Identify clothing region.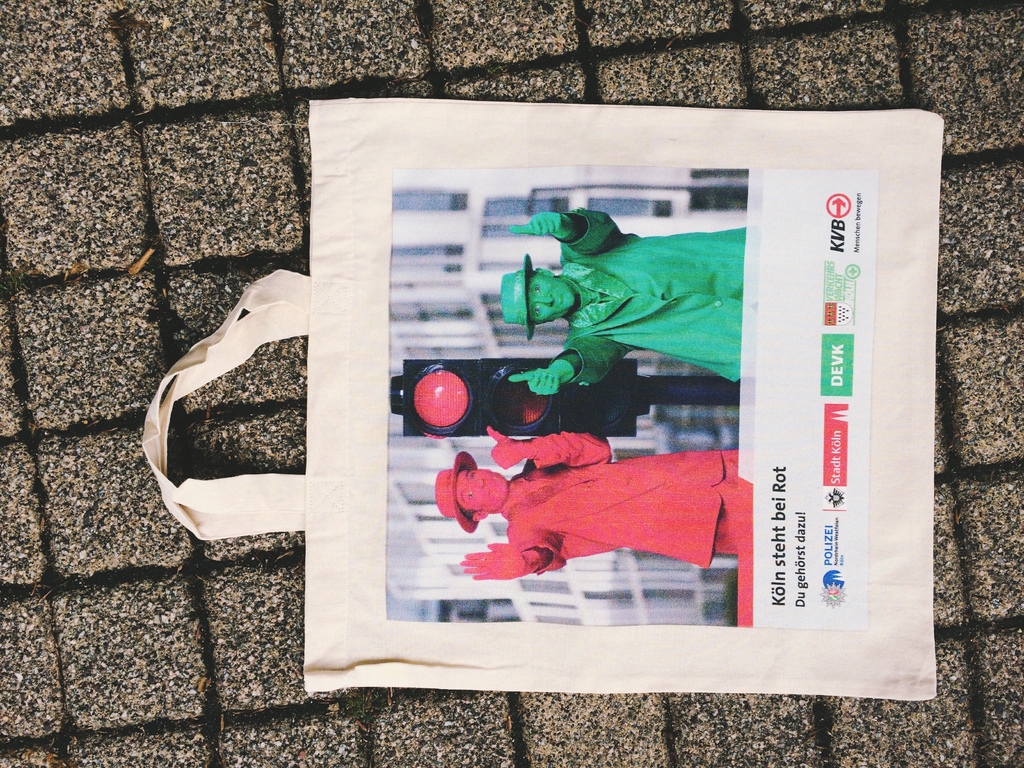
Region: crop(557, 204, 743, 384).
